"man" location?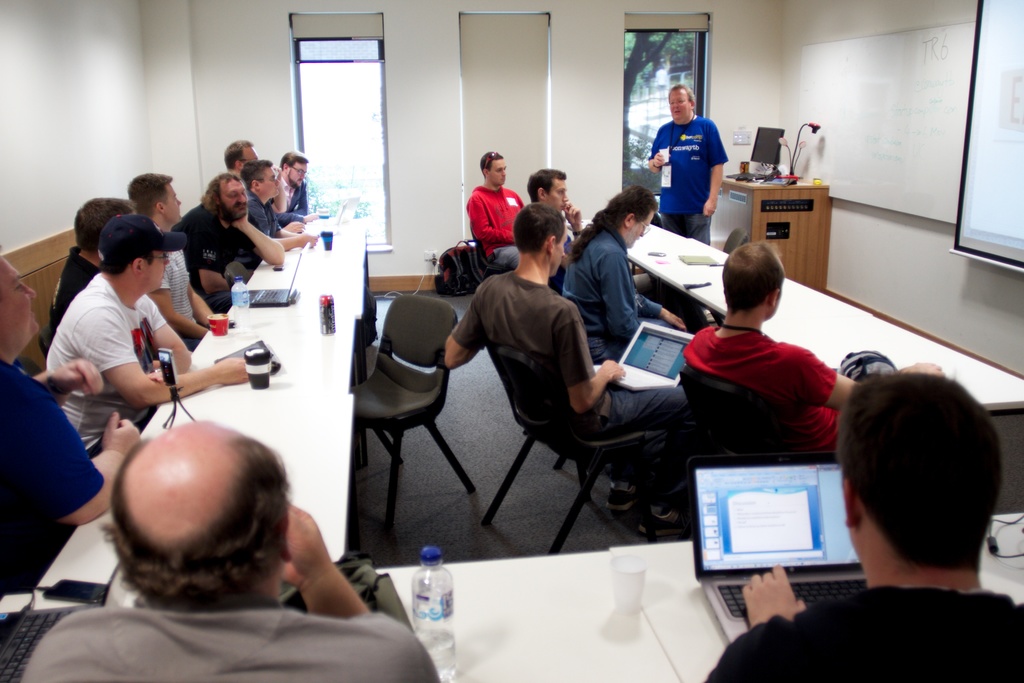
(0, 256, 137, 568)
